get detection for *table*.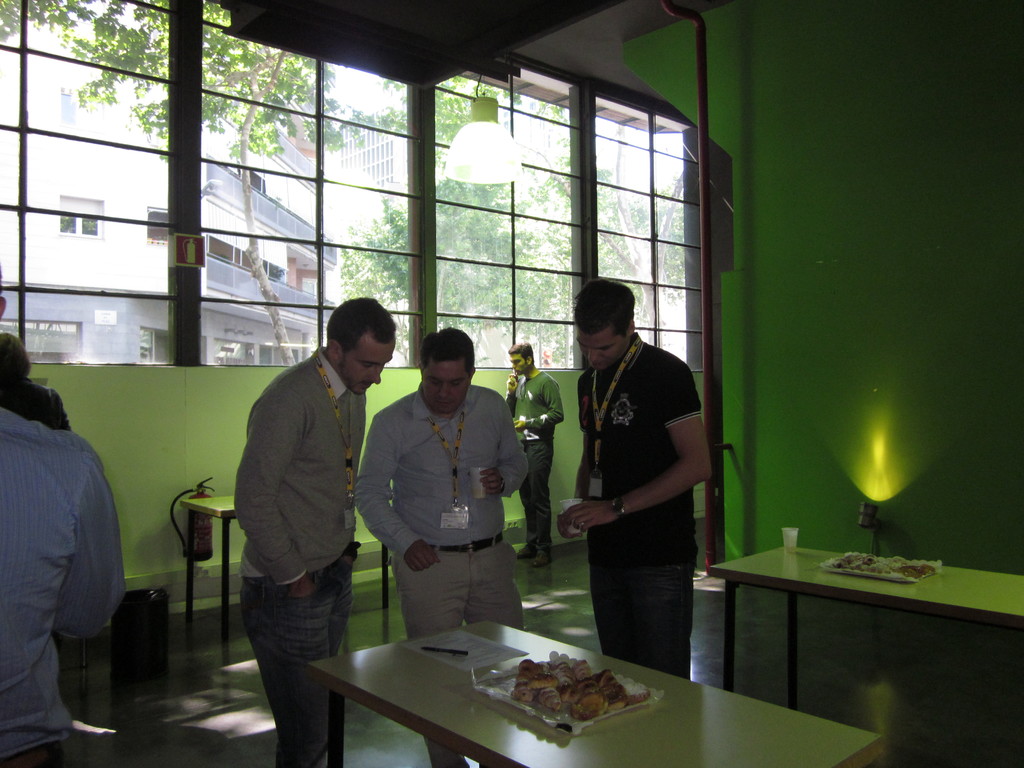
Detection: crop(703, 541, 988, 723).
